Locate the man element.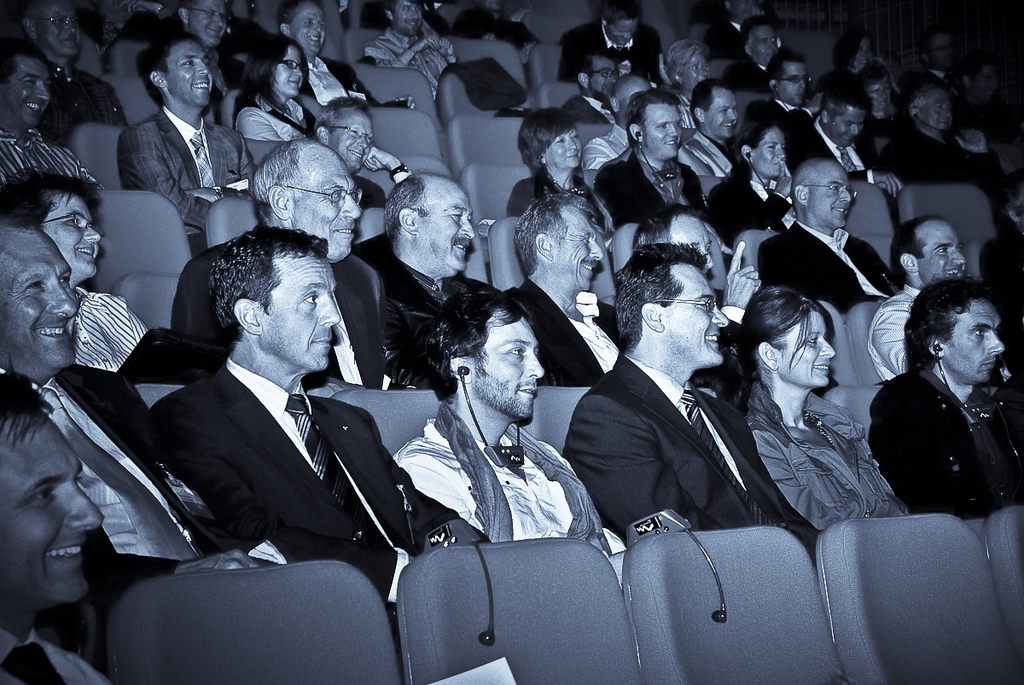
Element bbox: <box>390,293,628,578</box>.
